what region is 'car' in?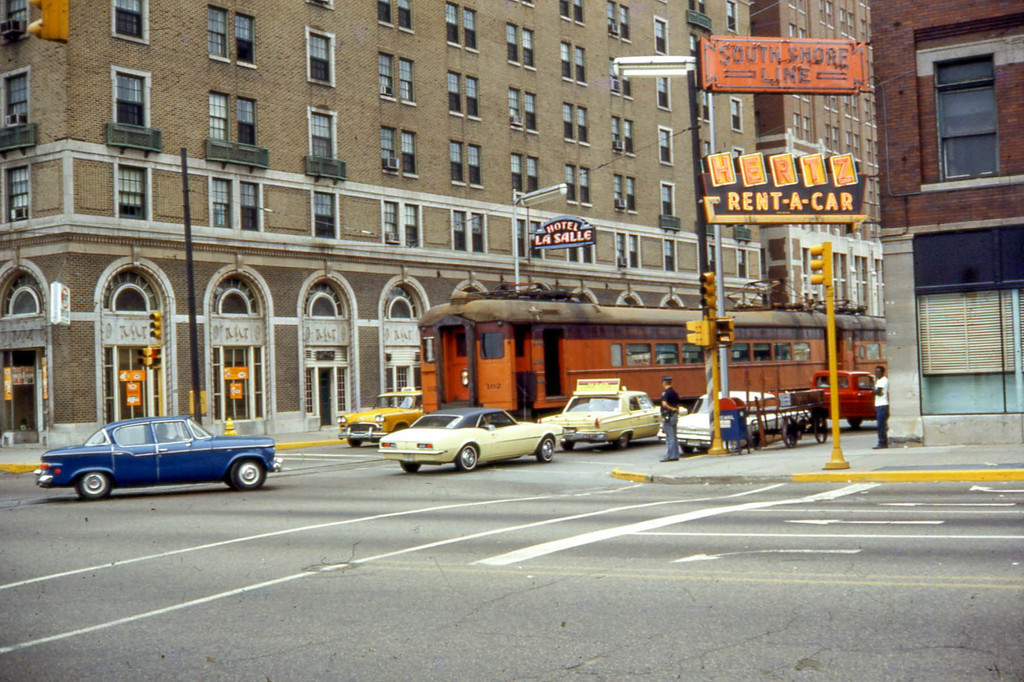
659,390,787,449.
